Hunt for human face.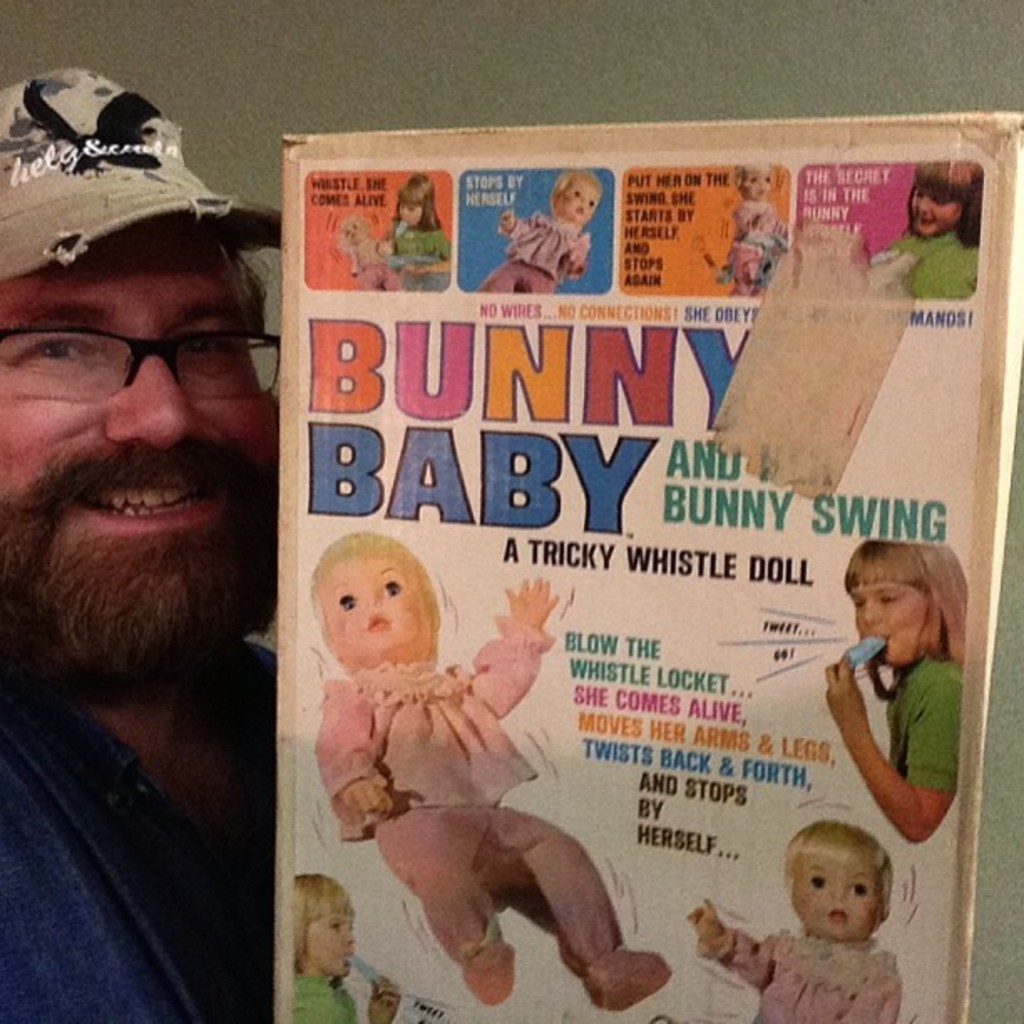
Hunted down at bbox(791, 855, 880, 934).
